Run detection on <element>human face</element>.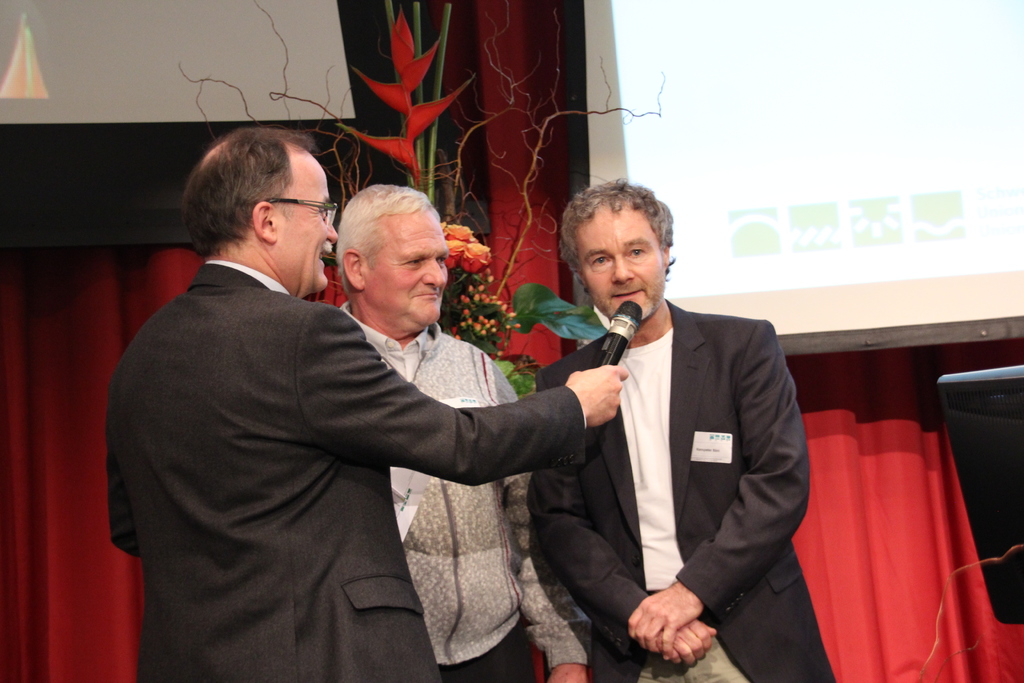
Result: detection(275, 147, 352, 293).
